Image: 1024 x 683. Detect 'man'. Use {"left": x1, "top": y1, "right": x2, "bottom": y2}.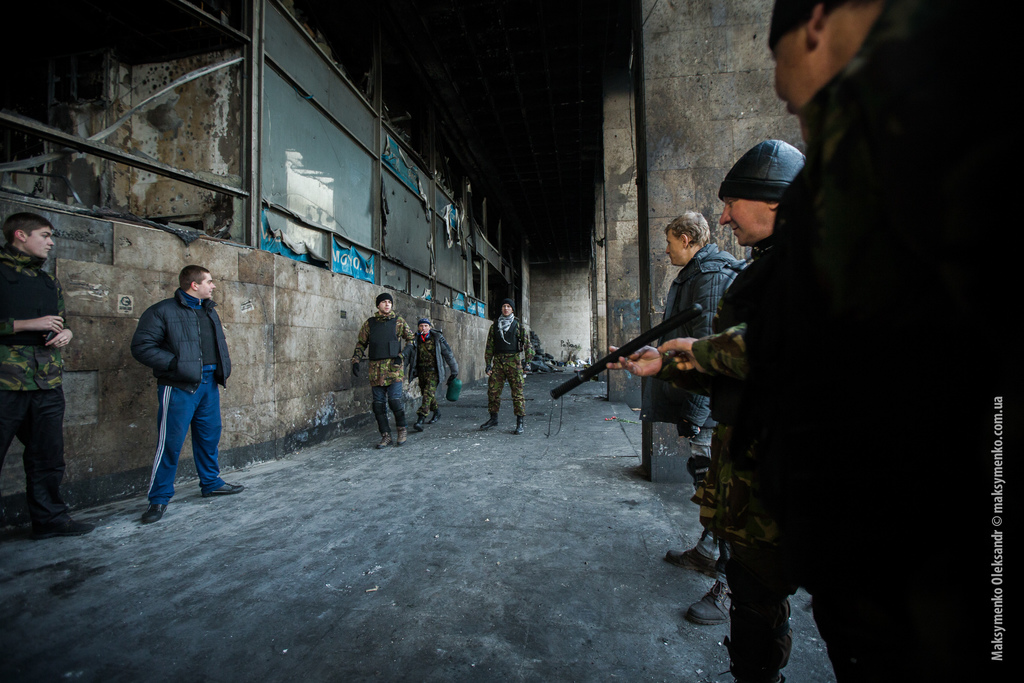
{"left": 0, "top": 206, "right": 100, "bottom": 533}.
